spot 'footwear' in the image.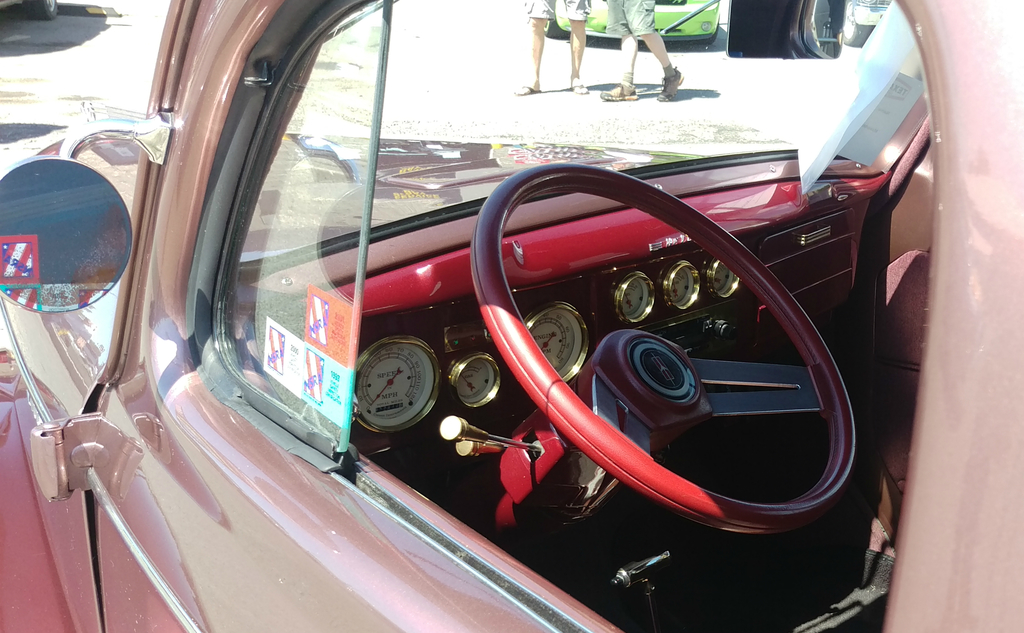
'footwear' found at locate(512, 83, 542, 97).
